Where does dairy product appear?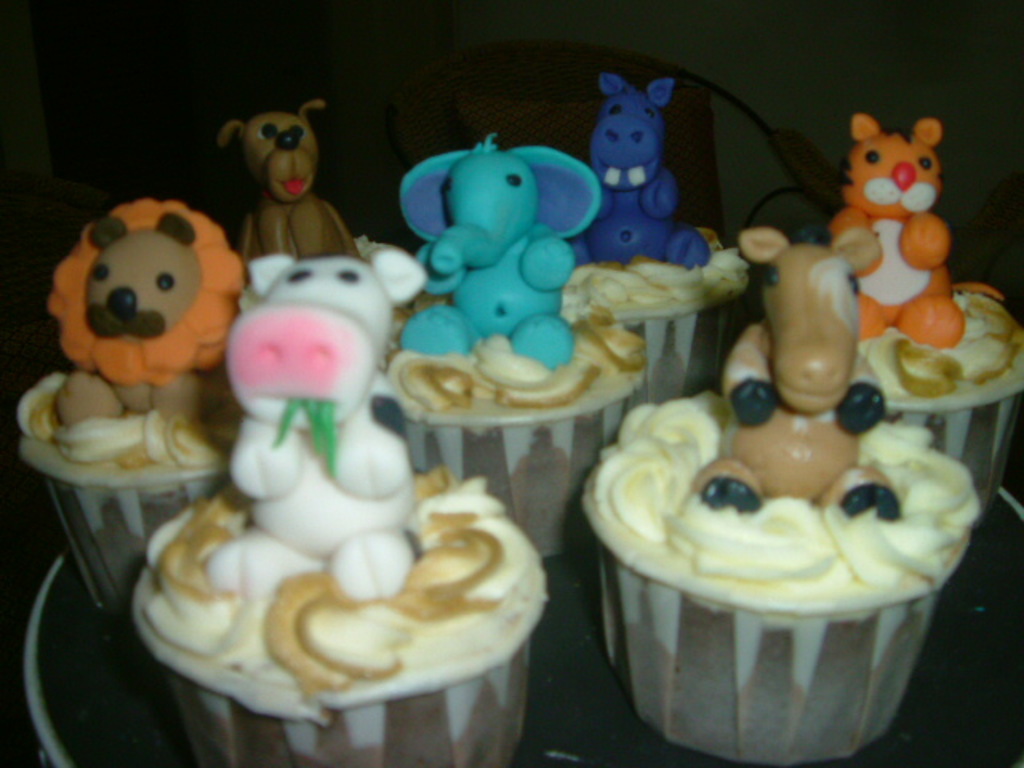
Appears at 134,466,550,712.
